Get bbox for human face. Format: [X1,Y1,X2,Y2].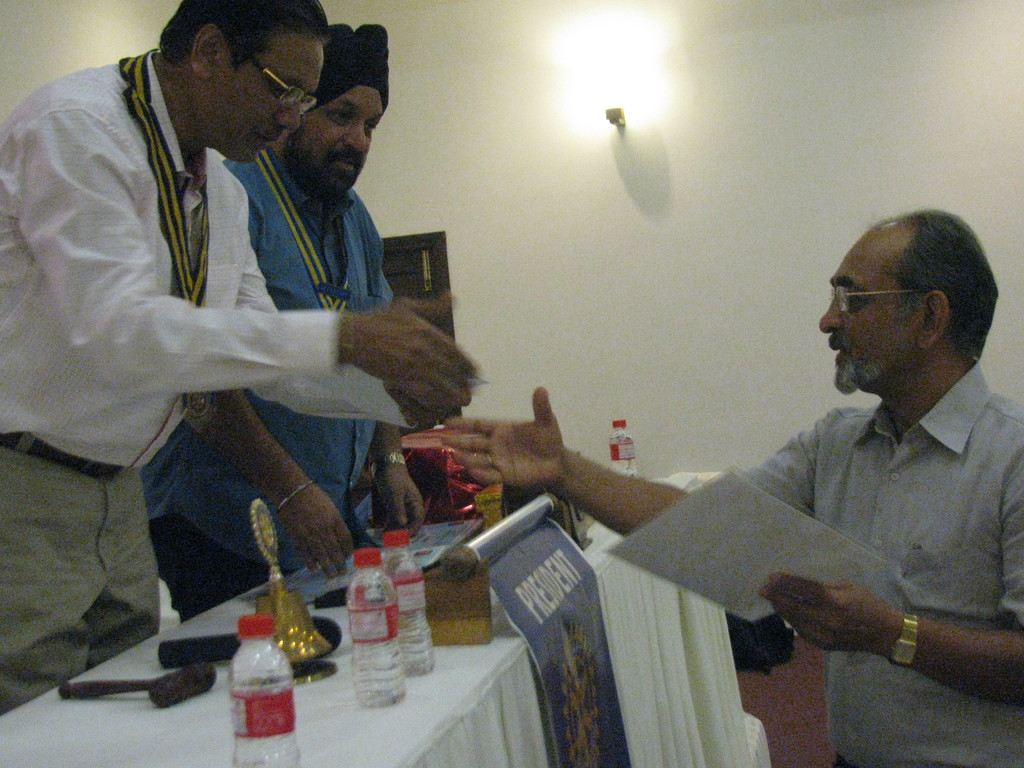
[290,83,381,195].
